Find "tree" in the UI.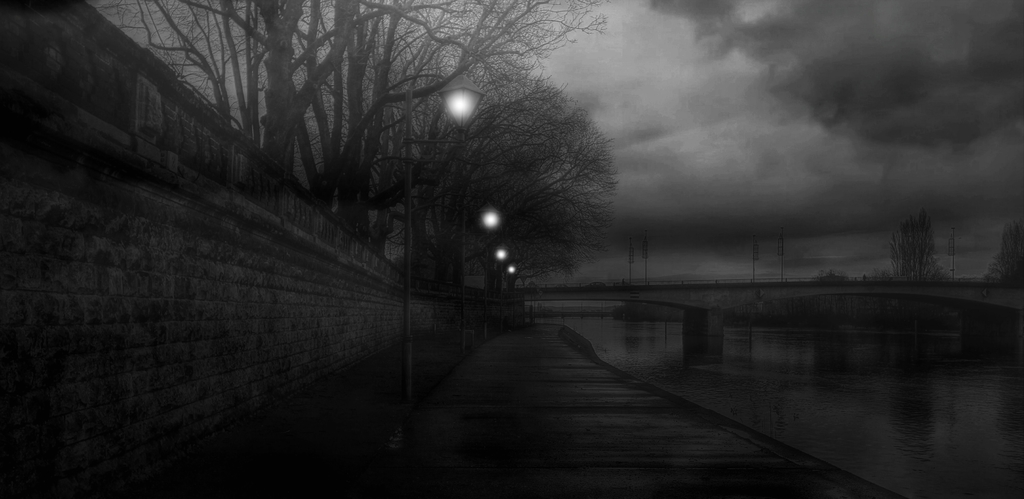
UI element at x1=886, y1=207, x2=932, y2=281.
